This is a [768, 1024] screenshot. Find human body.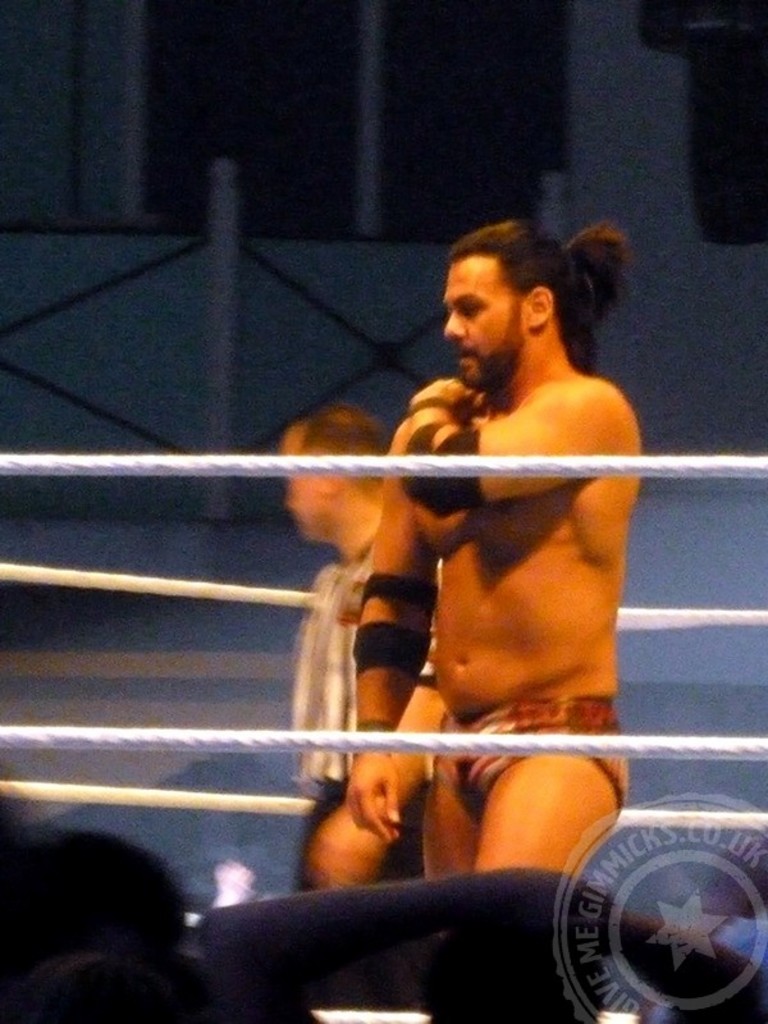
Bounding box: rect(347, 218, 640, 886).
